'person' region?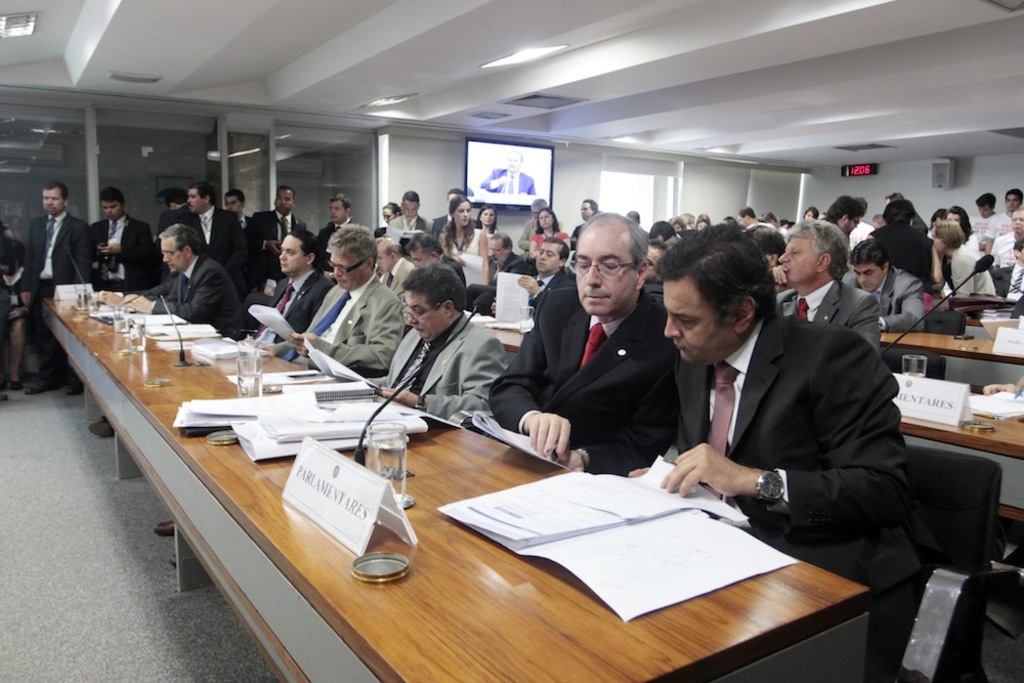
bbox=[646, 241, 662, 286]
